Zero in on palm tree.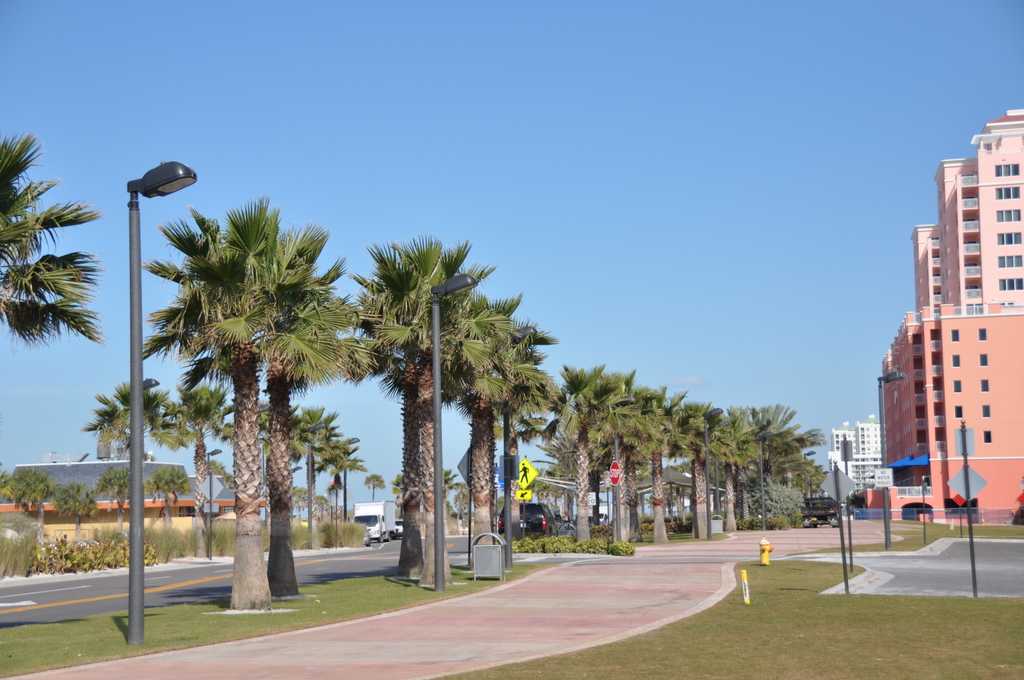
Zeroed in: locate(79, 385, 186, 551).
